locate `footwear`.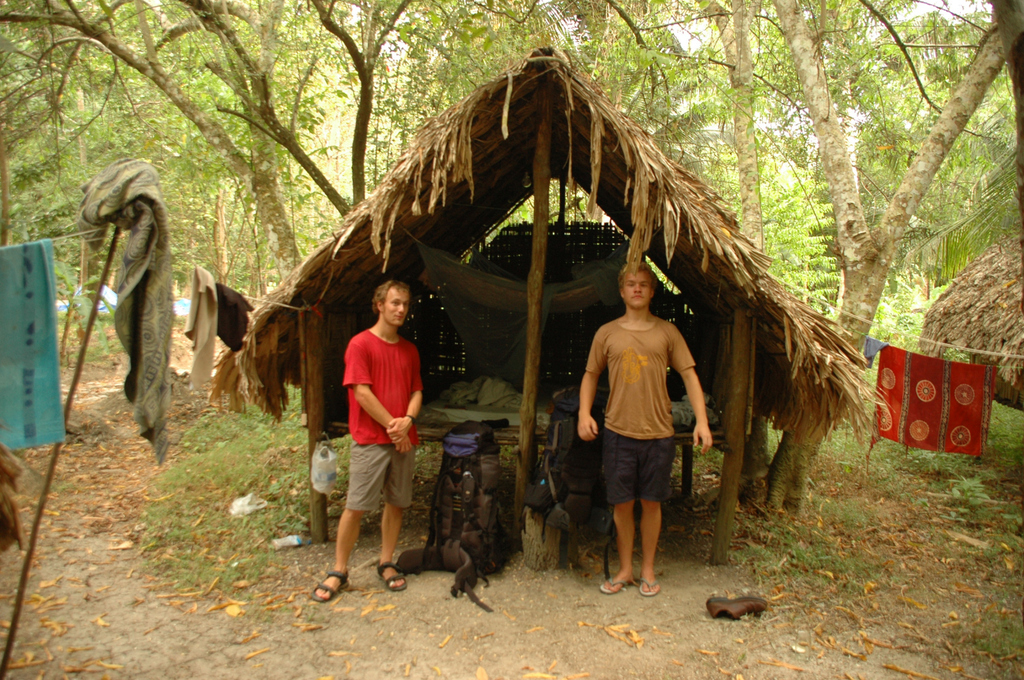
Bounding box: box(598, 580, 627, 595).
